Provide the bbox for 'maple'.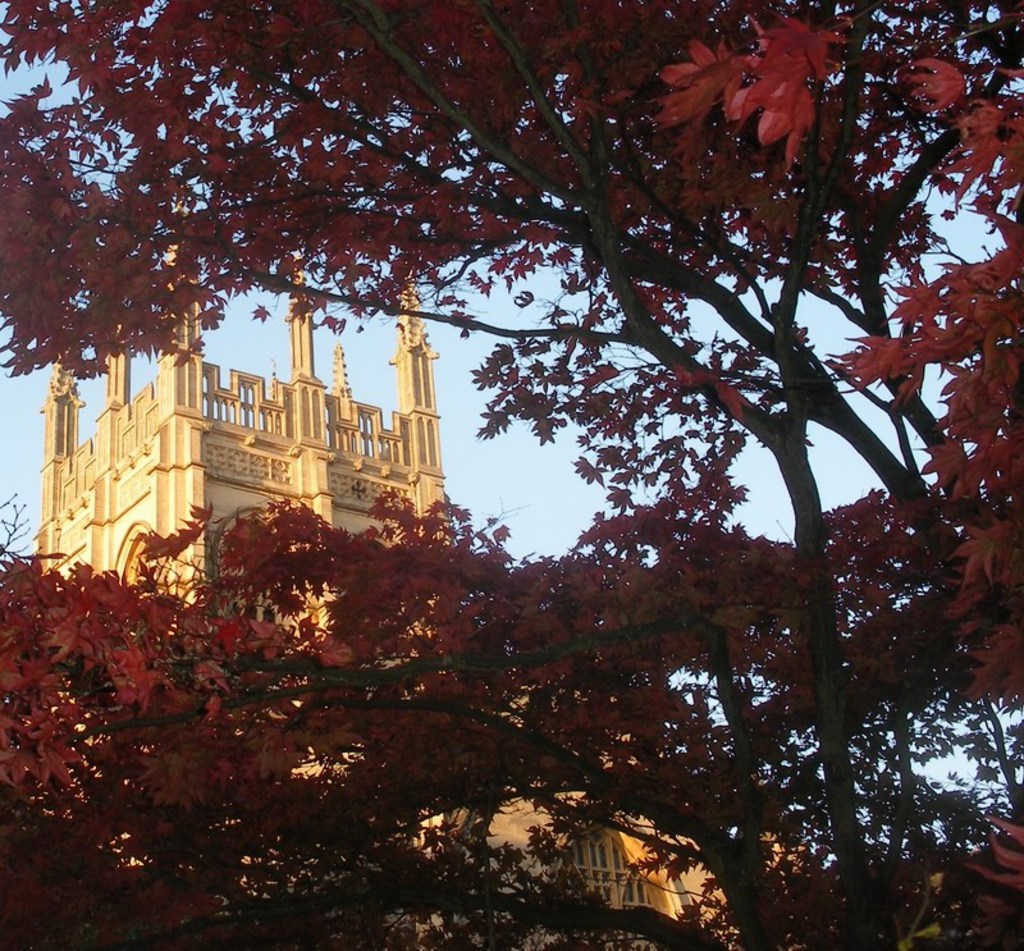
bbox(3, 480, 1021, 950).
